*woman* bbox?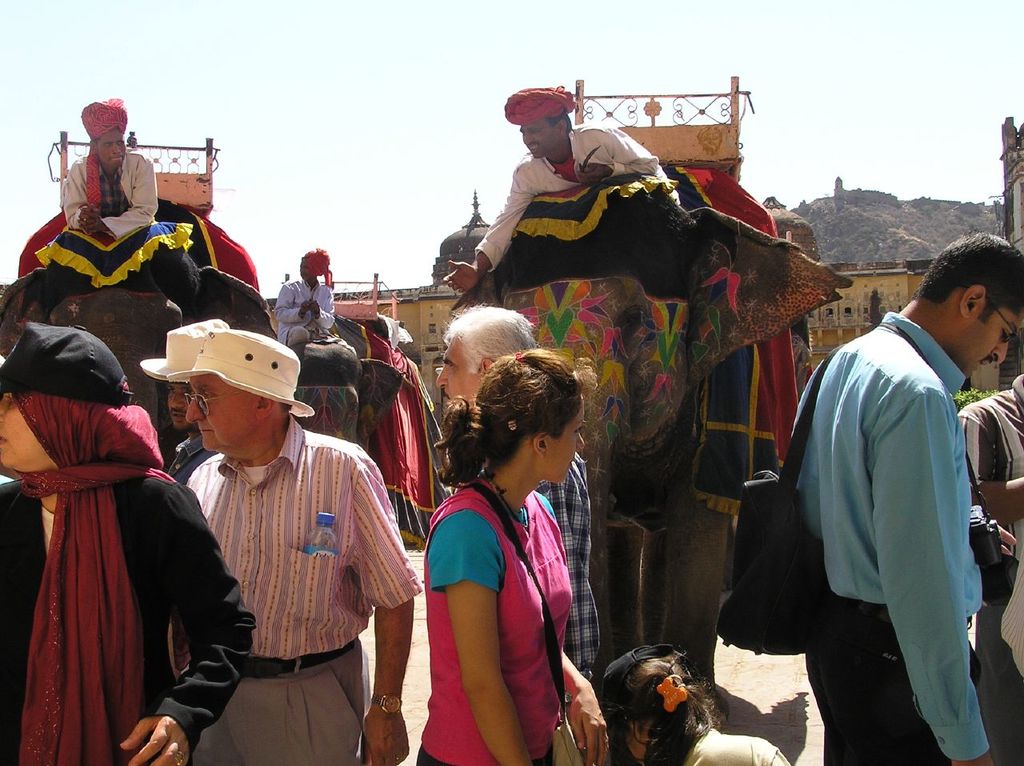
<region>406, 335, 610, 763</region>
